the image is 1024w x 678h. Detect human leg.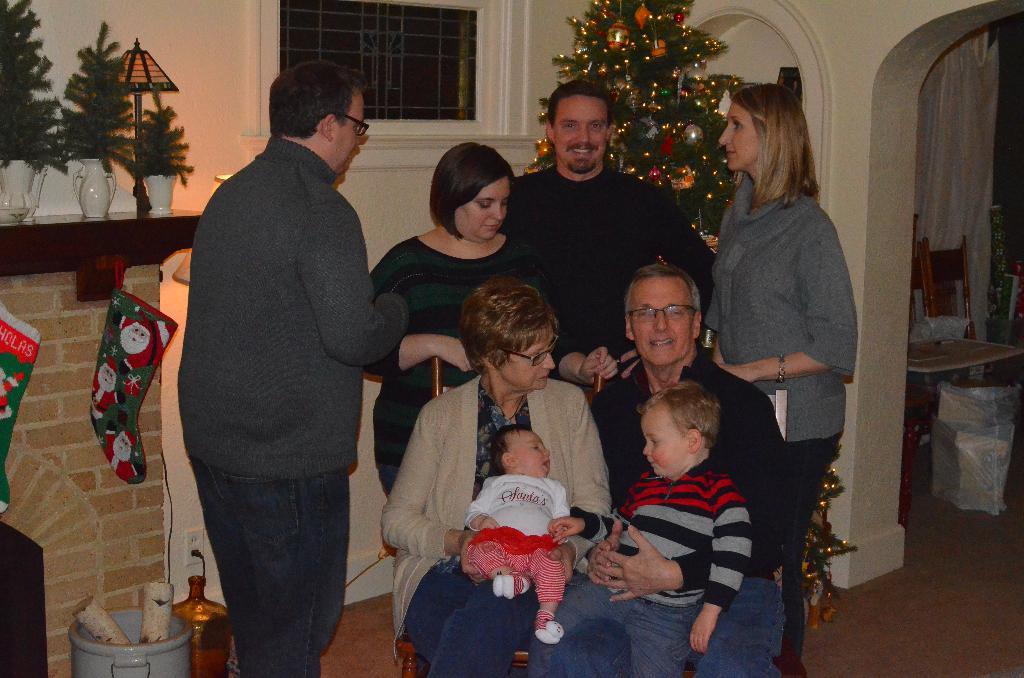
Detection: 758 370 845 661.
